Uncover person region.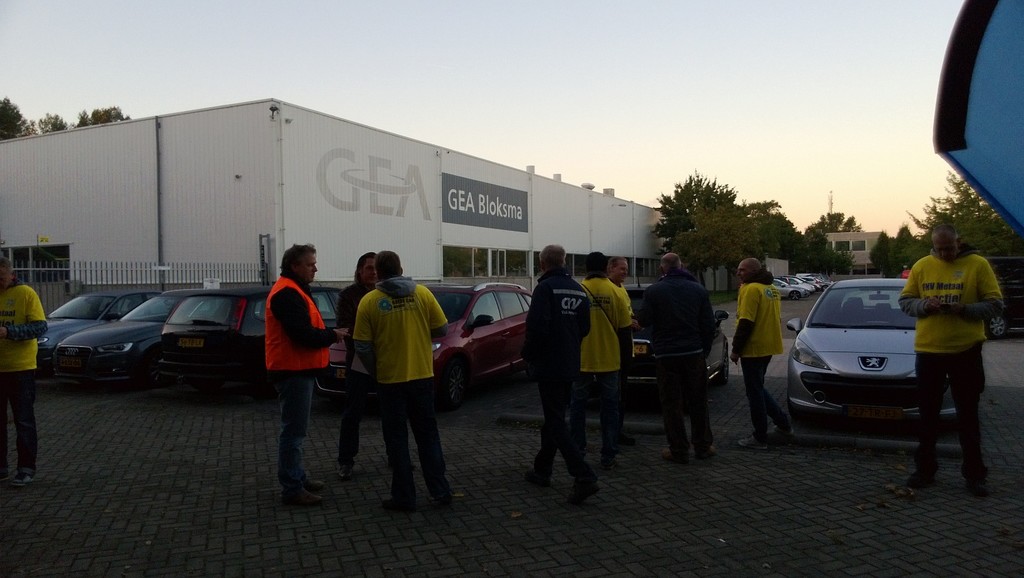
Uncovered: rect(1, 254, 54, 498).
